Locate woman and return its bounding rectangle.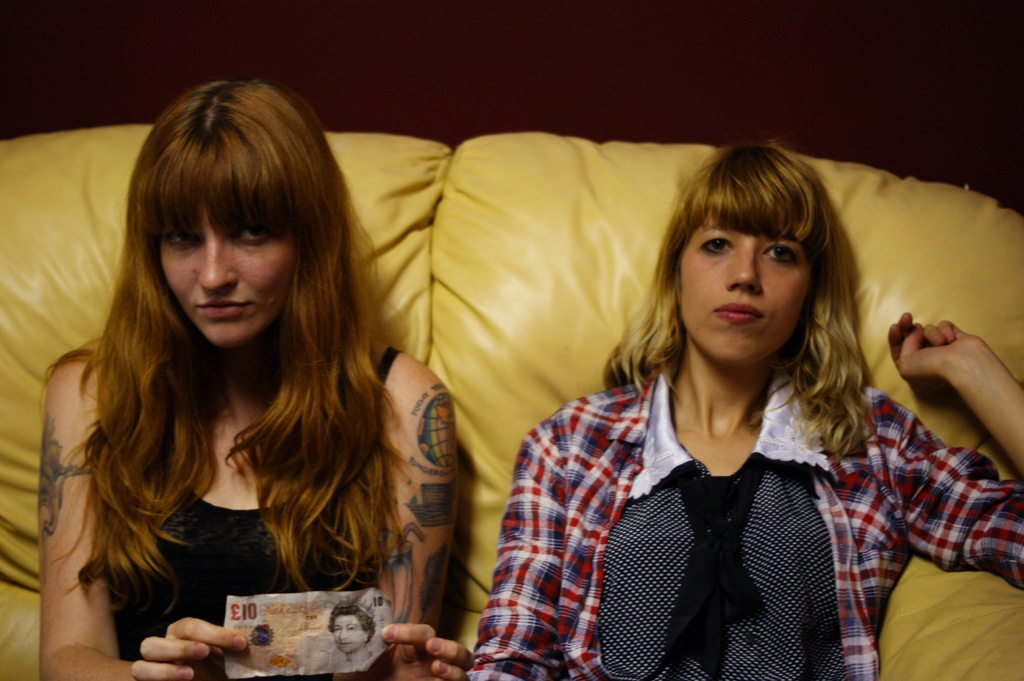
(left=326, top=595, right=377, bottom=662).
